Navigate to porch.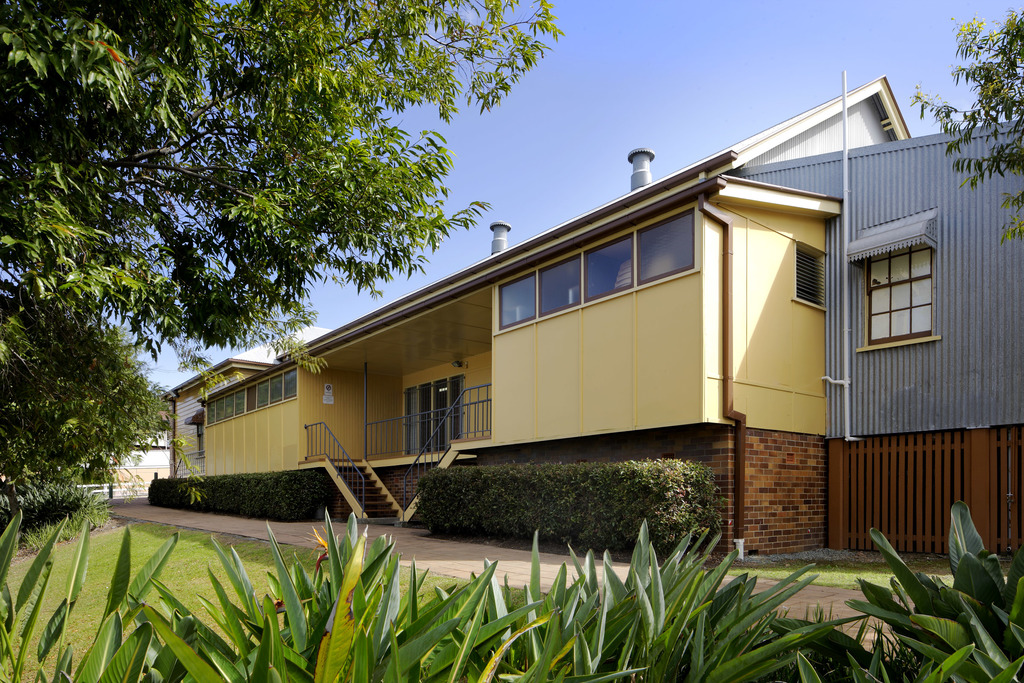
Navigation target: [x1=307, y1=382, x2=492, y2=523].
